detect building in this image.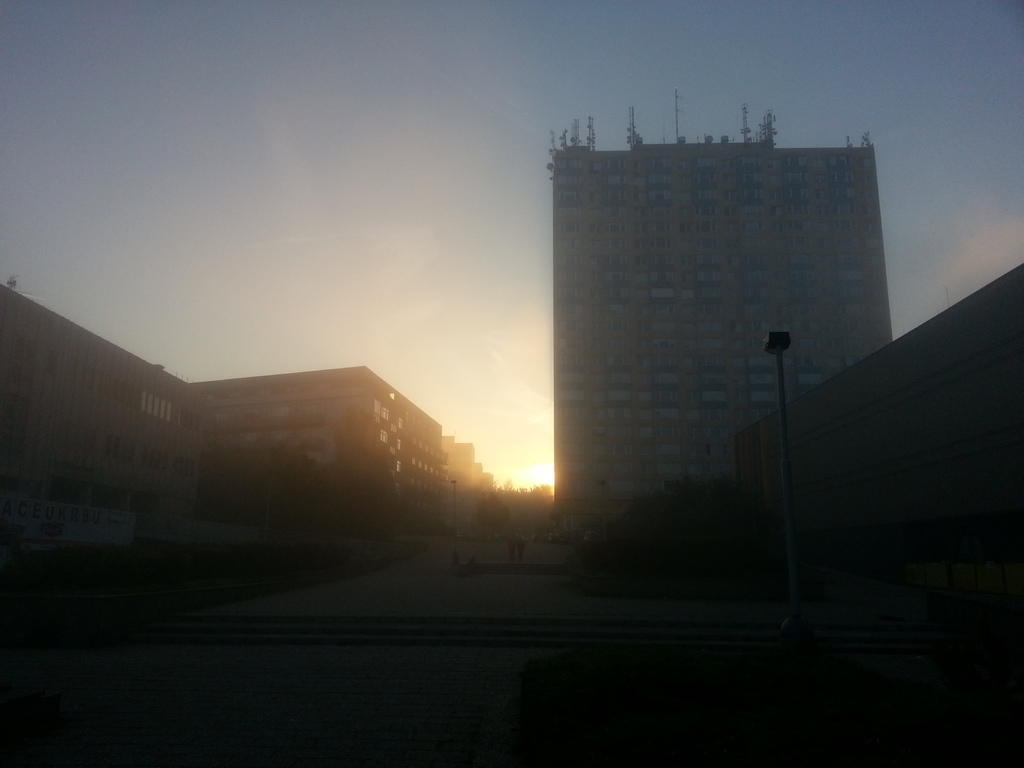
Detection: left=742, top=264, right=1023, bottom=598.
